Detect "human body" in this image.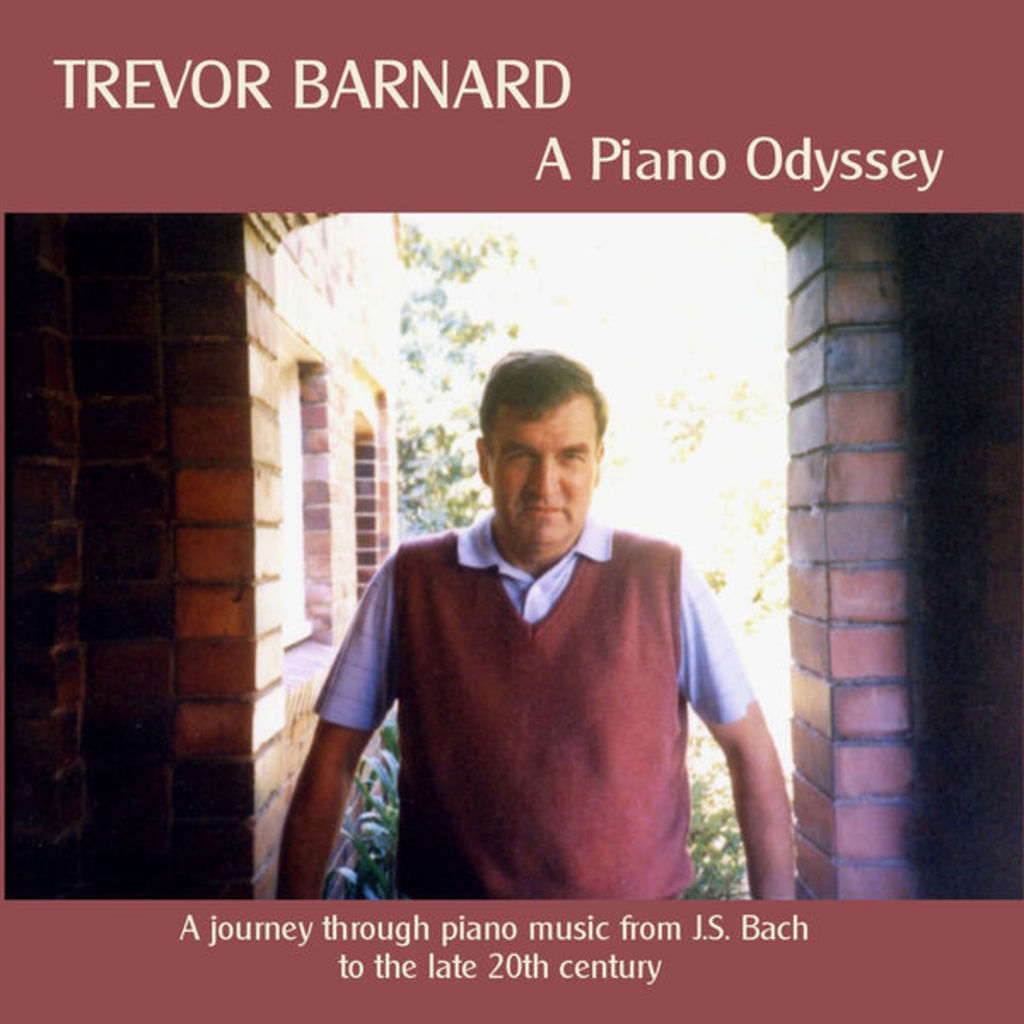
Detection: region(324, 401, 768, 944).
